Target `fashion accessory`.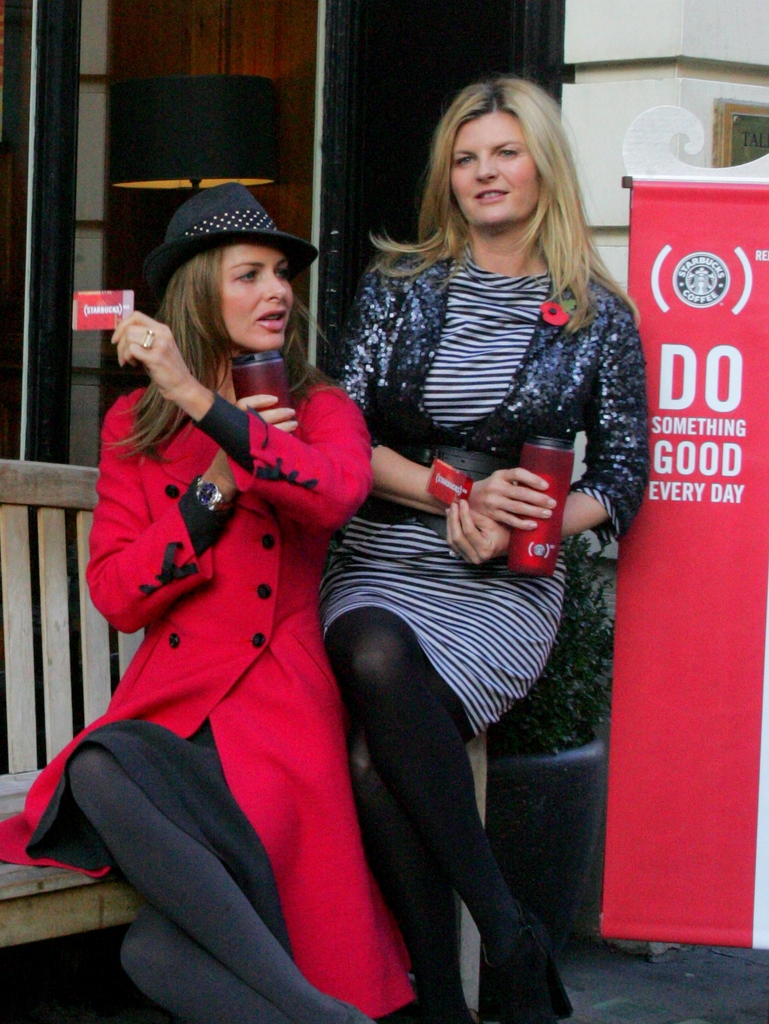
Target region: <bbox>197, 474, 232, 509</bbox>.
